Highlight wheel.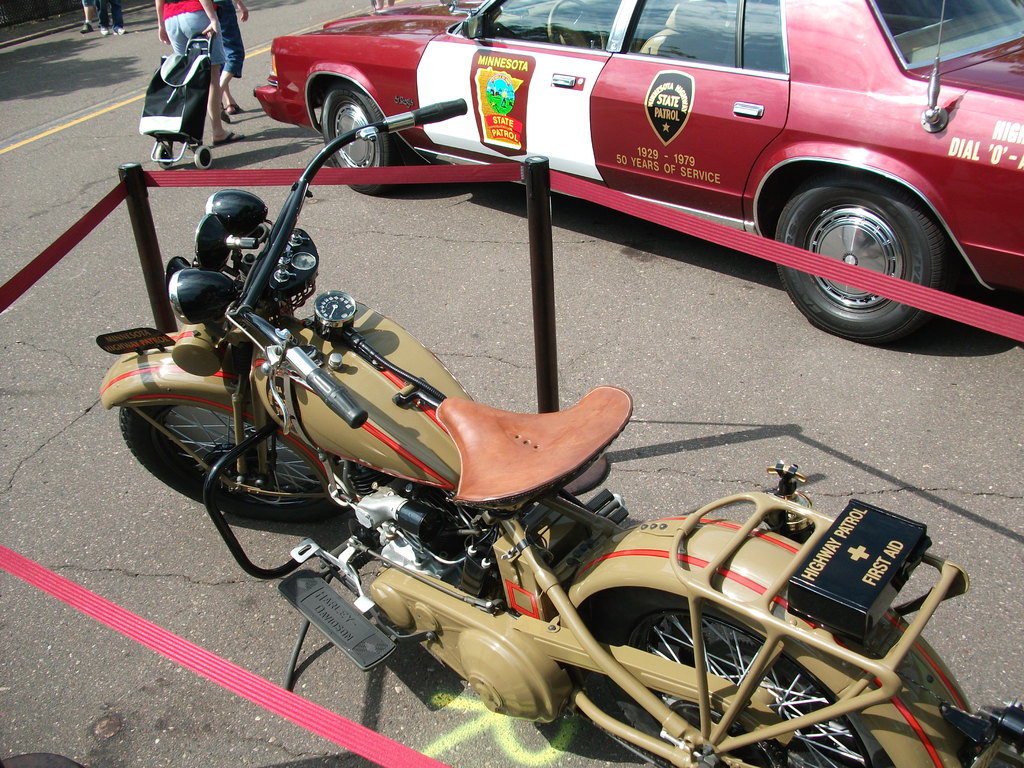
Highlighted region: {"x1": 603, "y1": 588, "x2": 896, "y2": 767}.
